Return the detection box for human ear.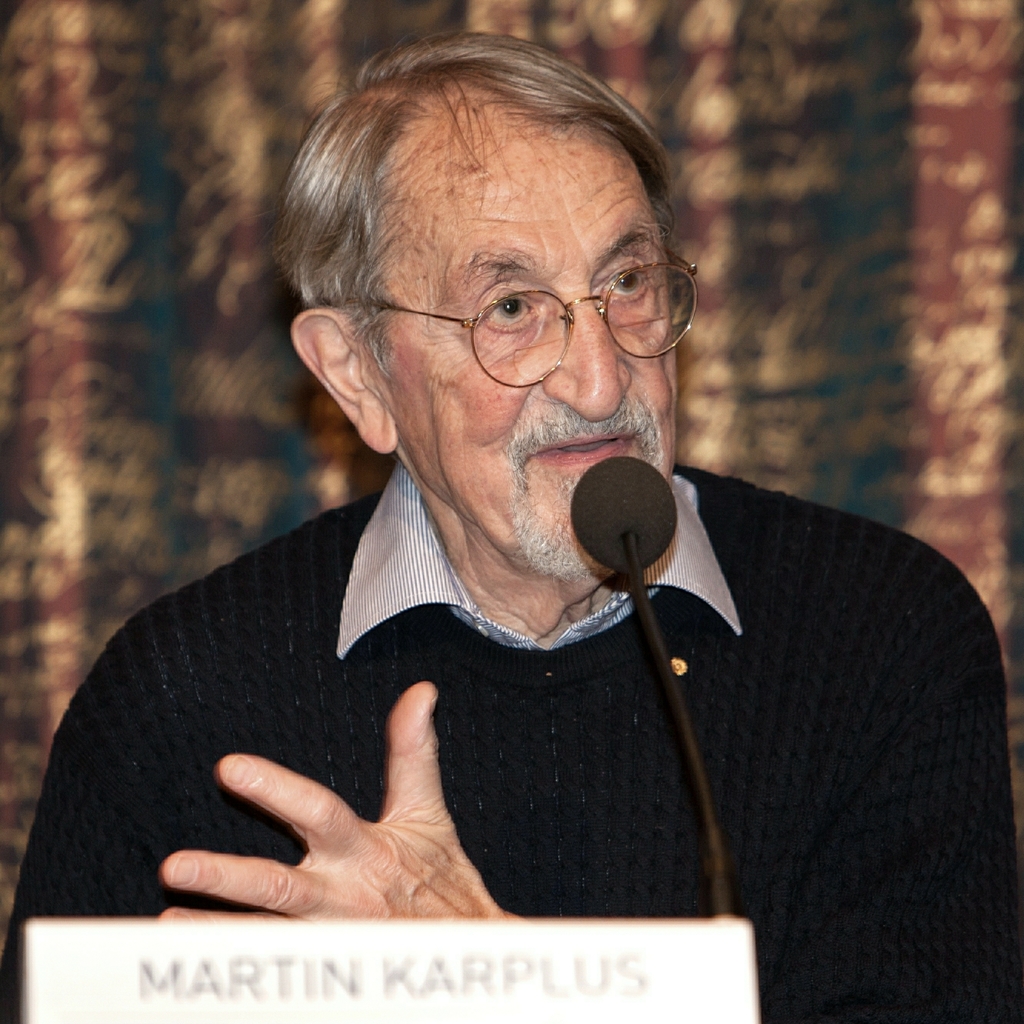
crop(292, 307, 400, 456).
